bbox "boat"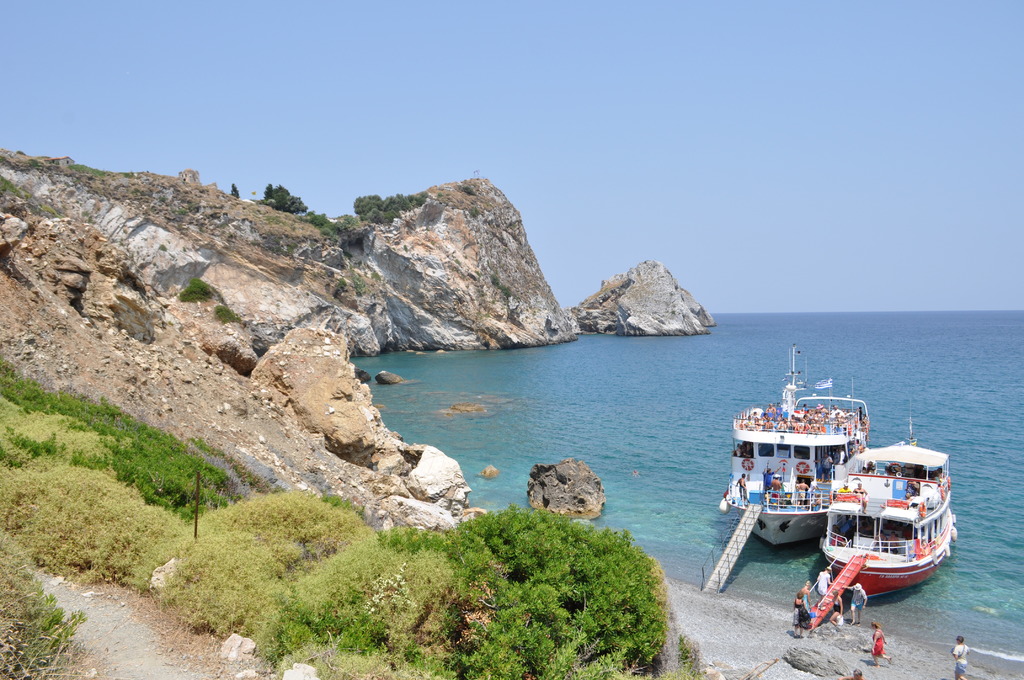
[x1=783, y1=401, x2=963, y2=606]
